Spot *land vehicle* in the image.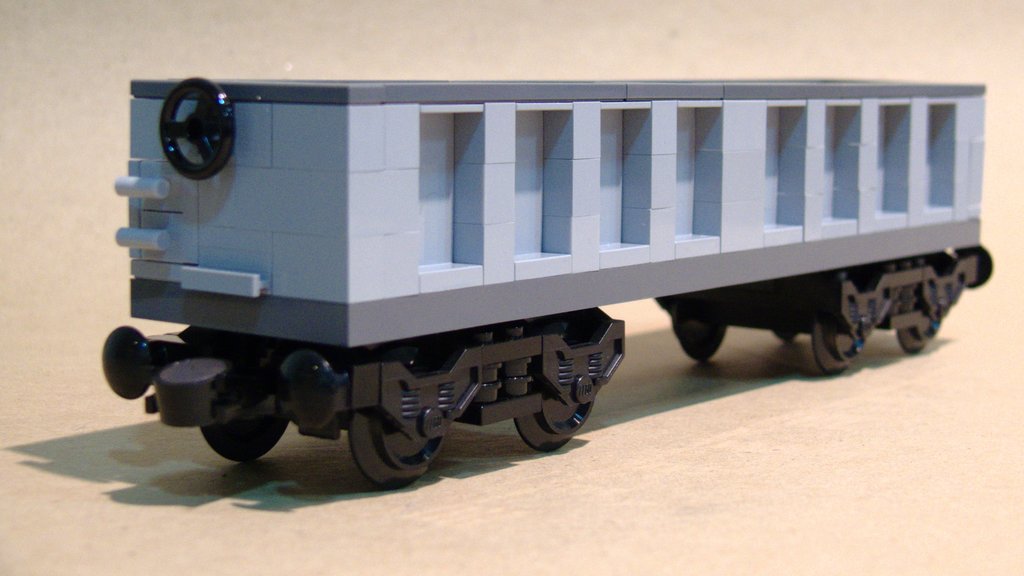
*land vehicle* found at 122, 46, 987, 481.
